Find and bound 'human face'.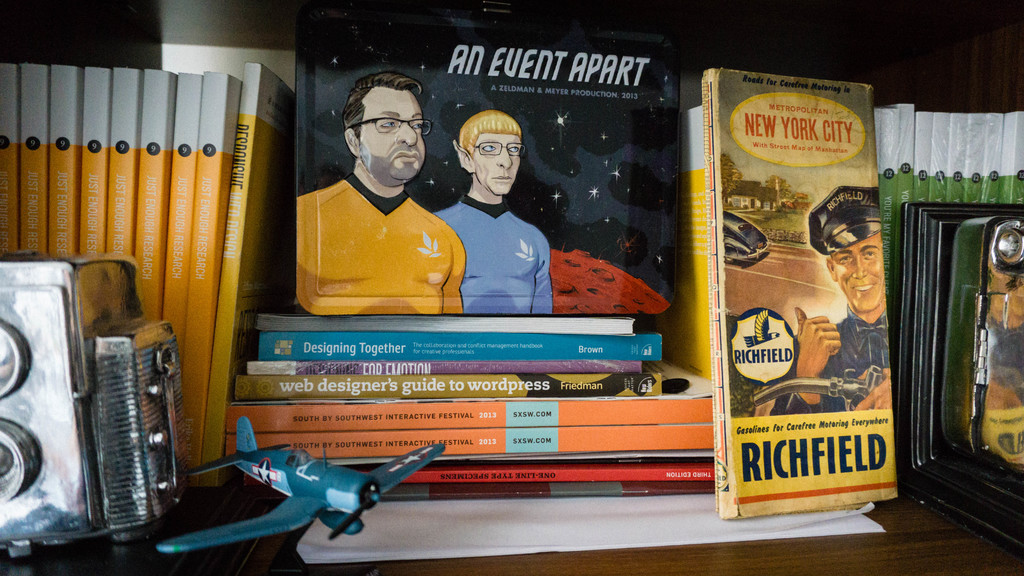
Bound: 830:234:885:310.
